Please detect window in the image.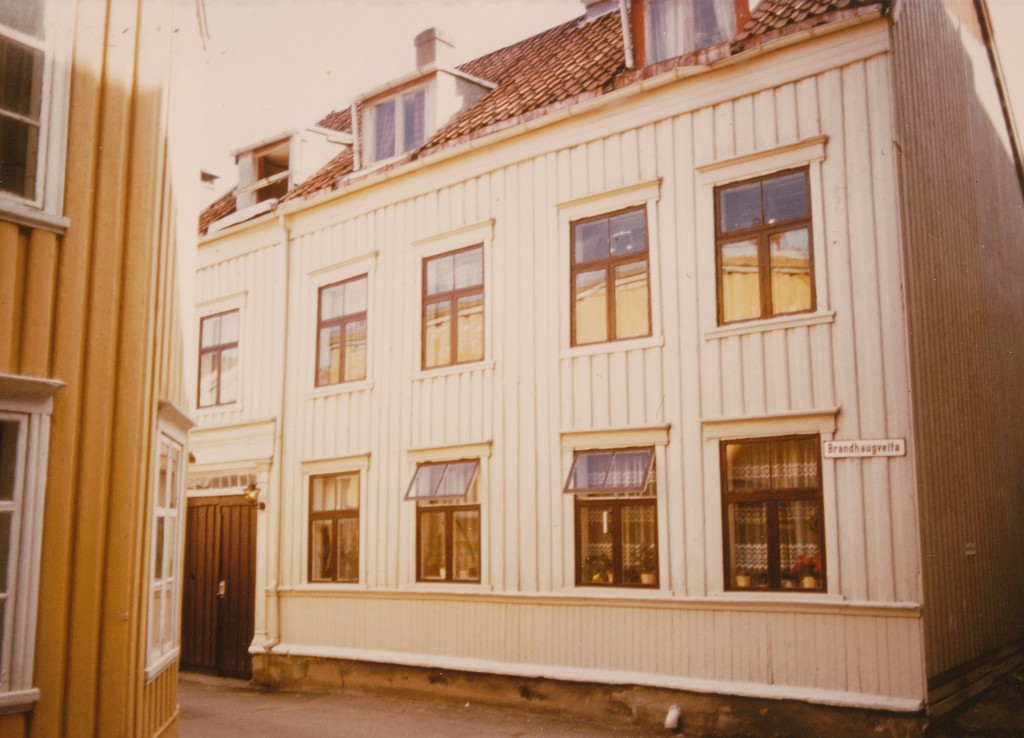
(x1=416, y1=459, x2=477, y2=580).
